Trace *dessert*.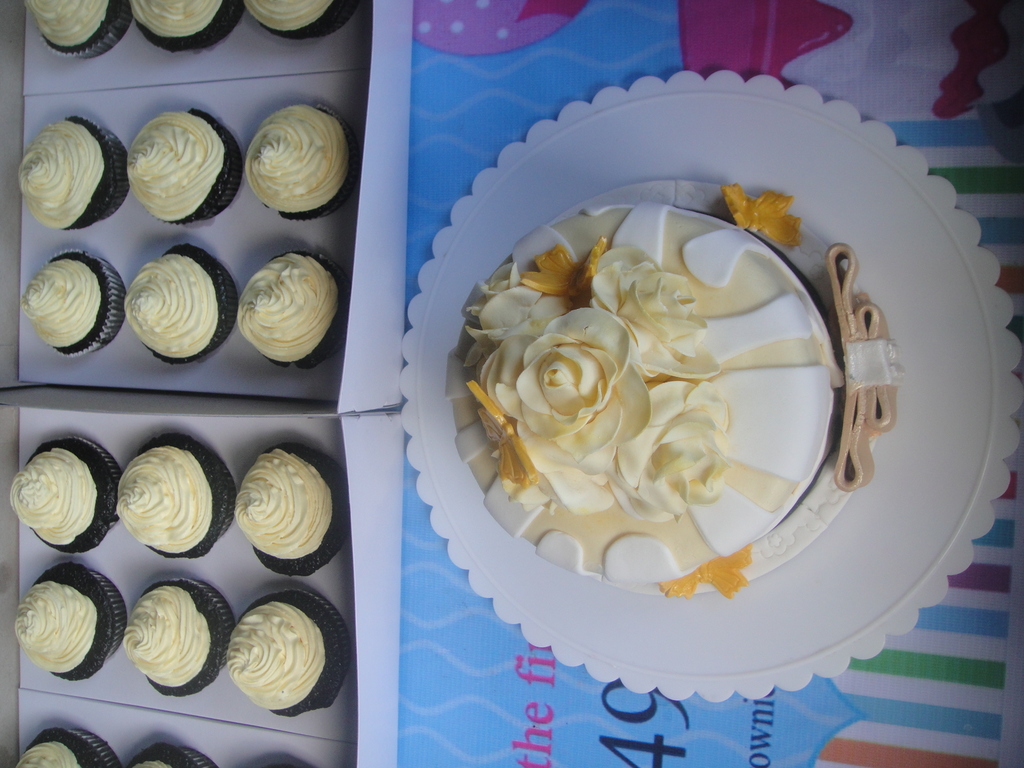
Traced to {"x1": 19, "y1": 255, "x2": 131, "y2": 359}.
